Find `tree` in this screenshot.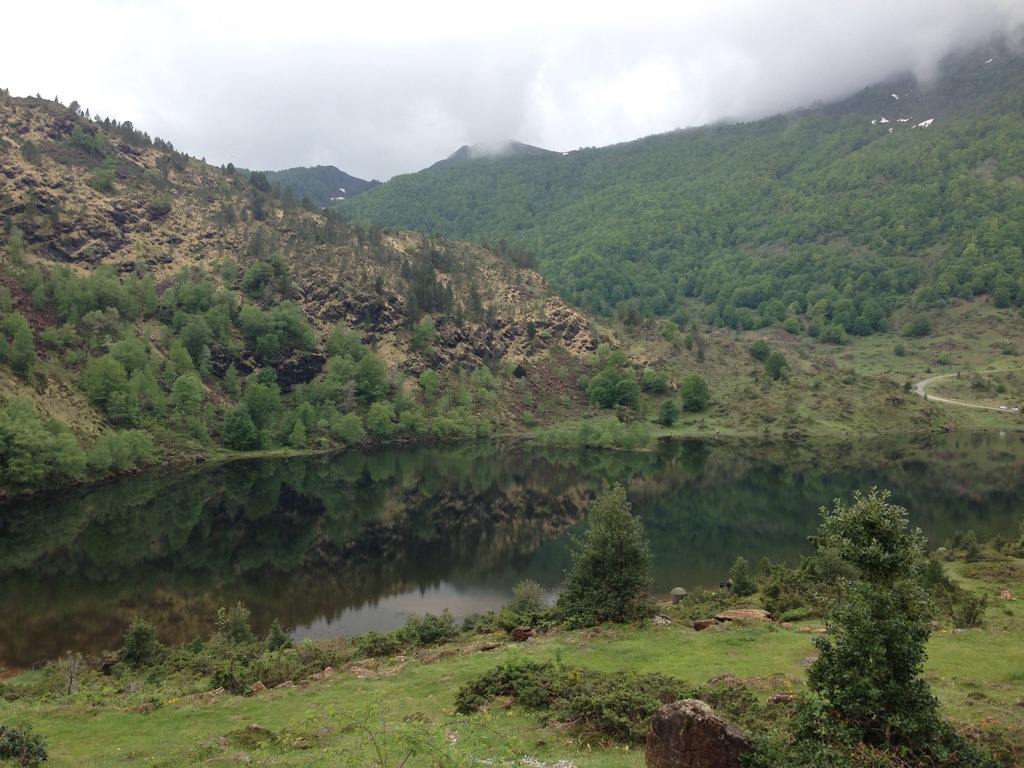
The bounding box for `tree` is [784,484,970,765].
